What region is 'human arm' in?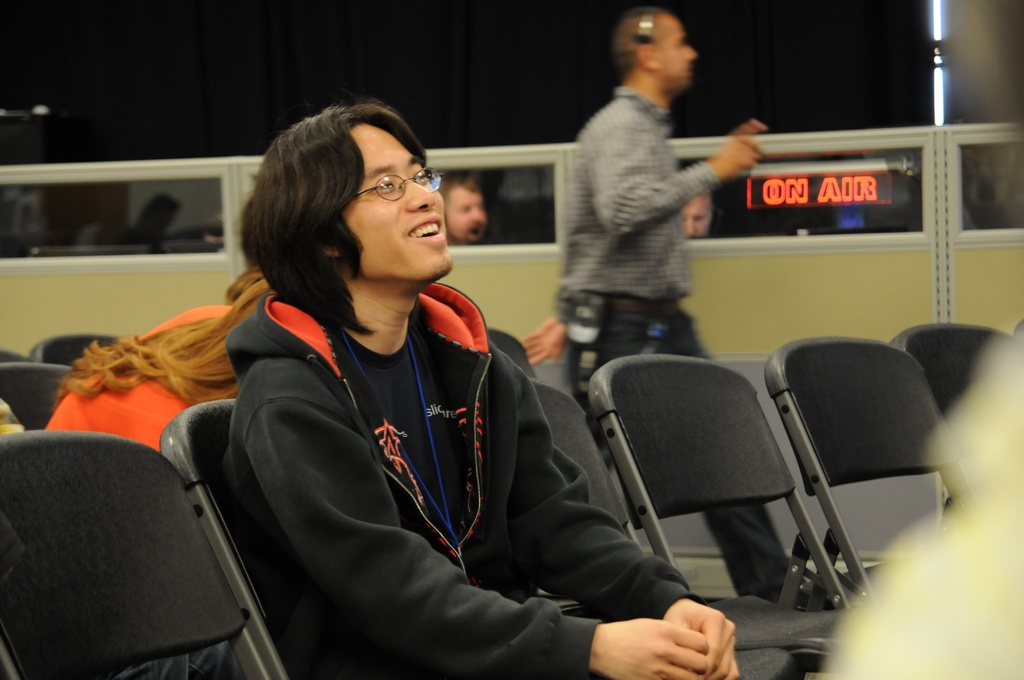
[x1=496, y1=346, x2=740, y2=679].
